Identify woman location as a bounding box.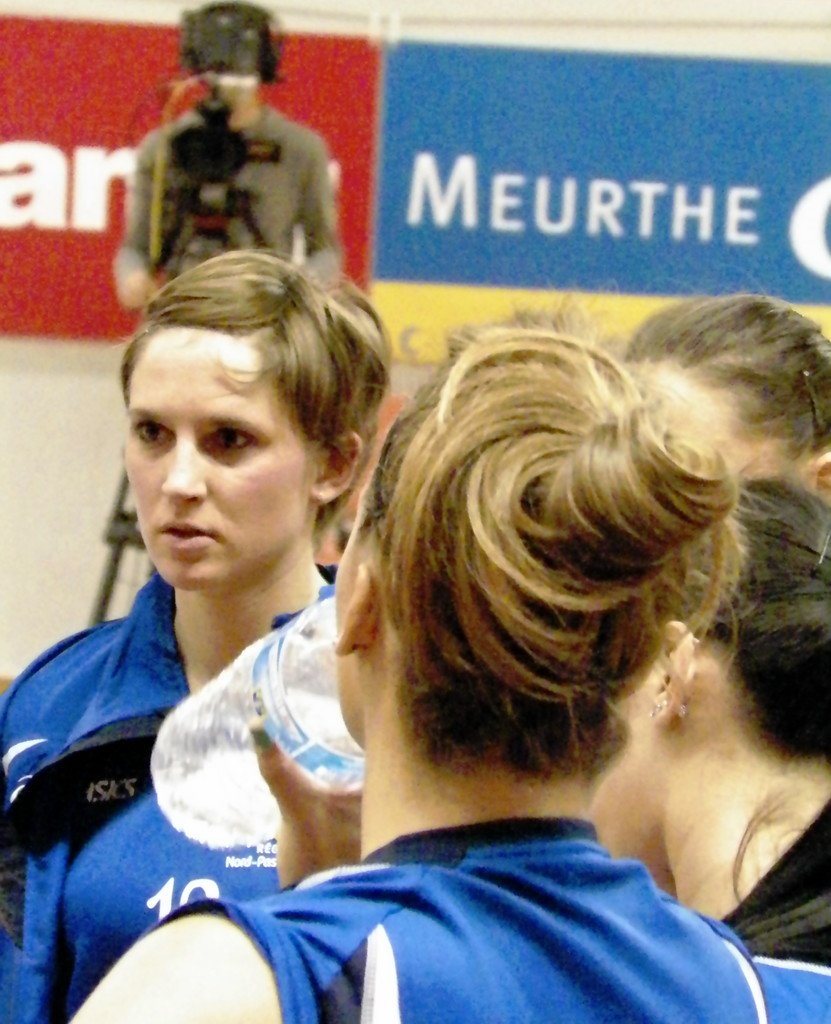
<region>53, 318, 824, 1023</region>.
